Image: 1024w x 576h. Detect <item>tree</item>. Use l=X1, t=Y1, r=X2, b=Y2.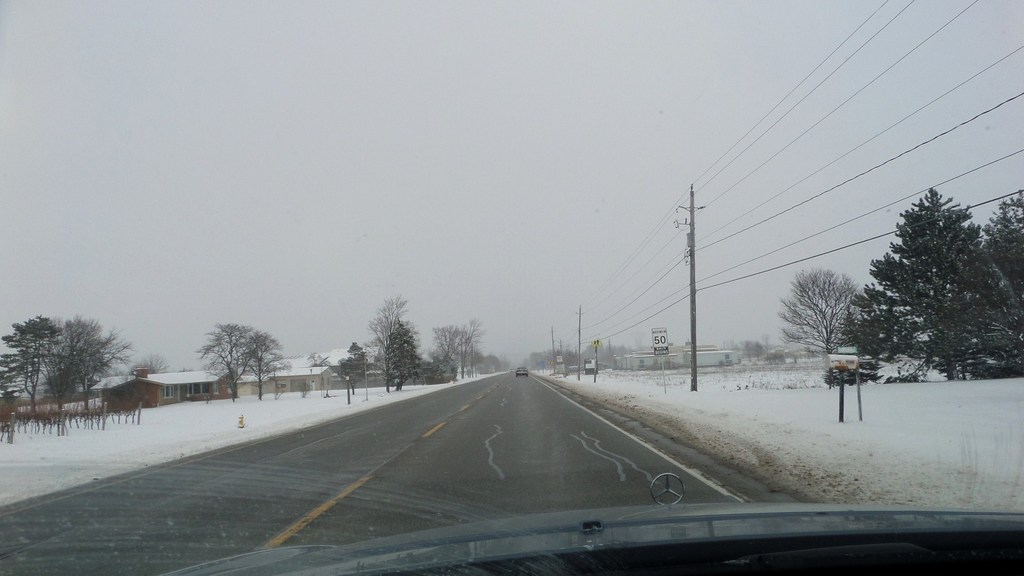
l=776, t=266, r=871, b=353.
